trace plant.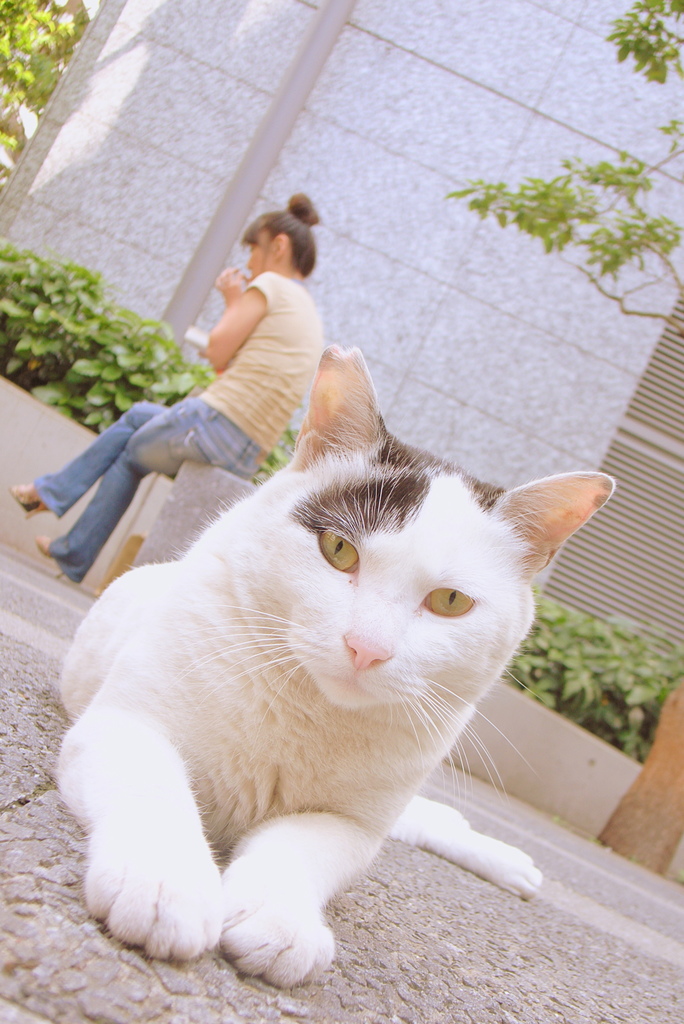
Traced to l=492, t=589, r=683, b=762.
